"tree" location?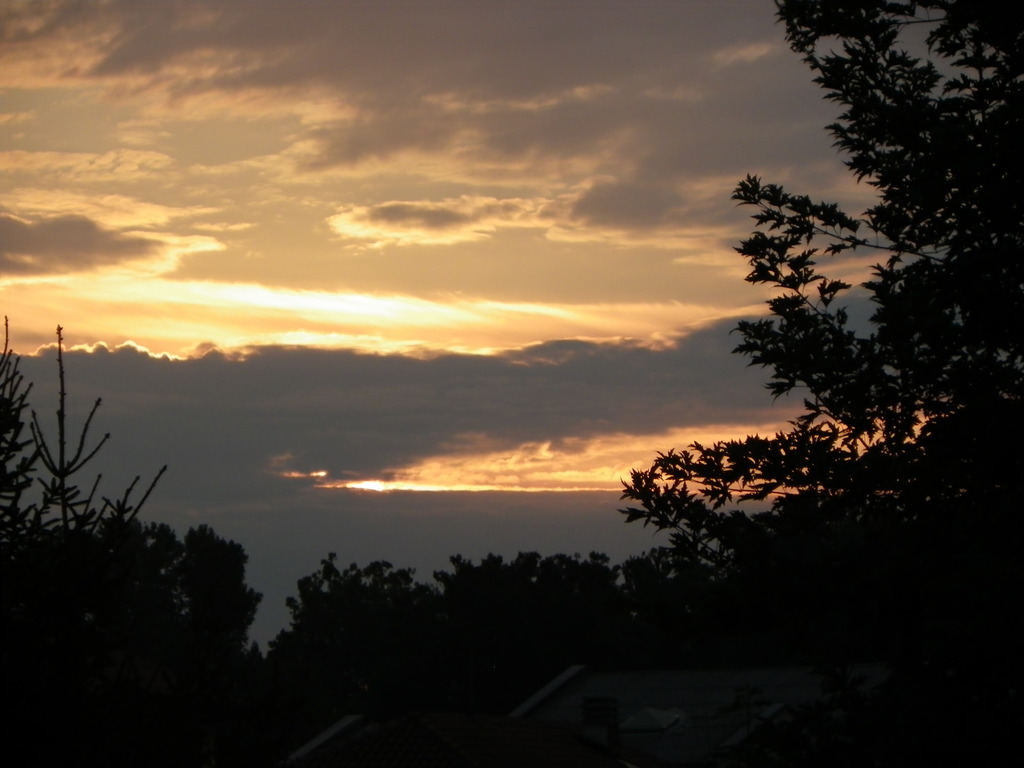
l=624, t=0, r=1023, b=767
